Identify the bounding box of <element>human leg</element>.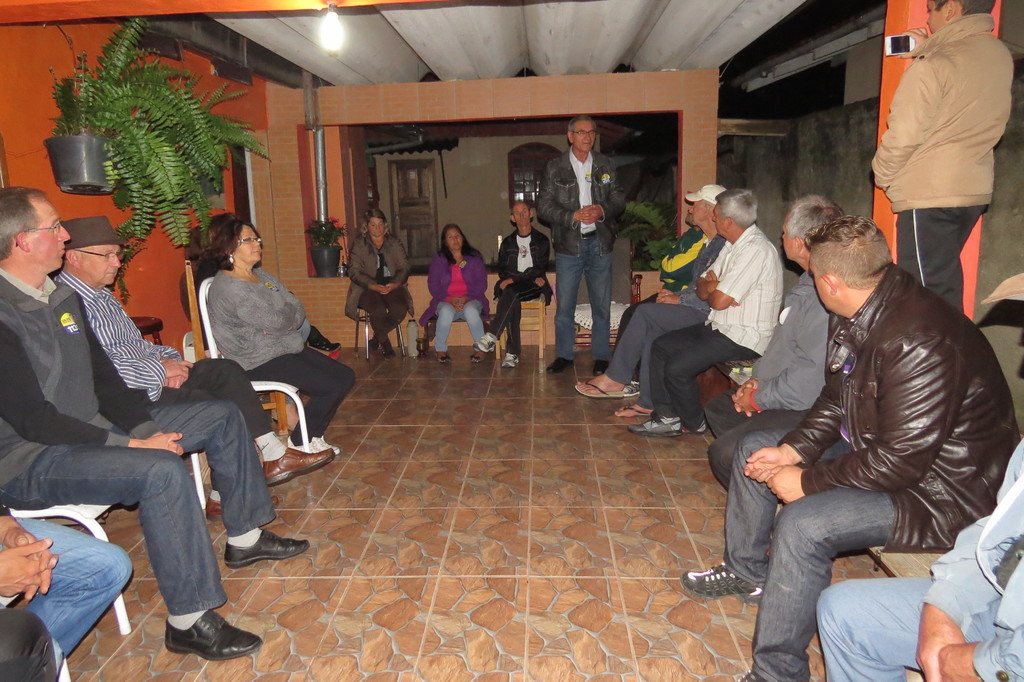
(2, 444, 259, 662).
